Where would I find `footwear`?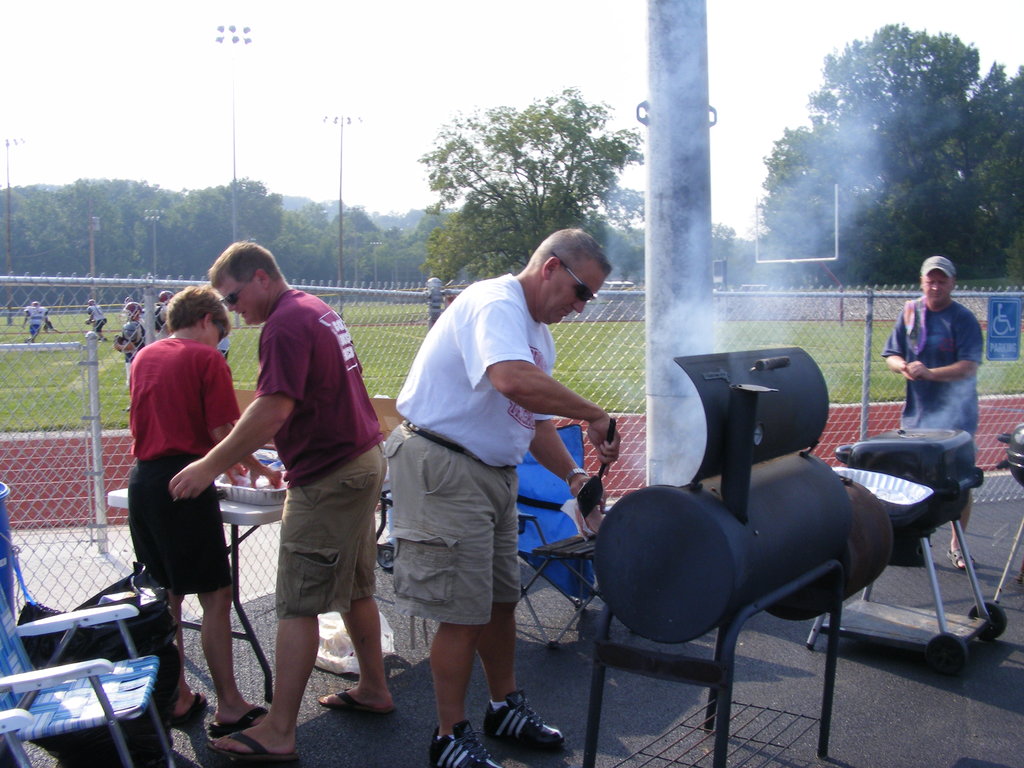
At bbox(209, 705, 275, 736).
